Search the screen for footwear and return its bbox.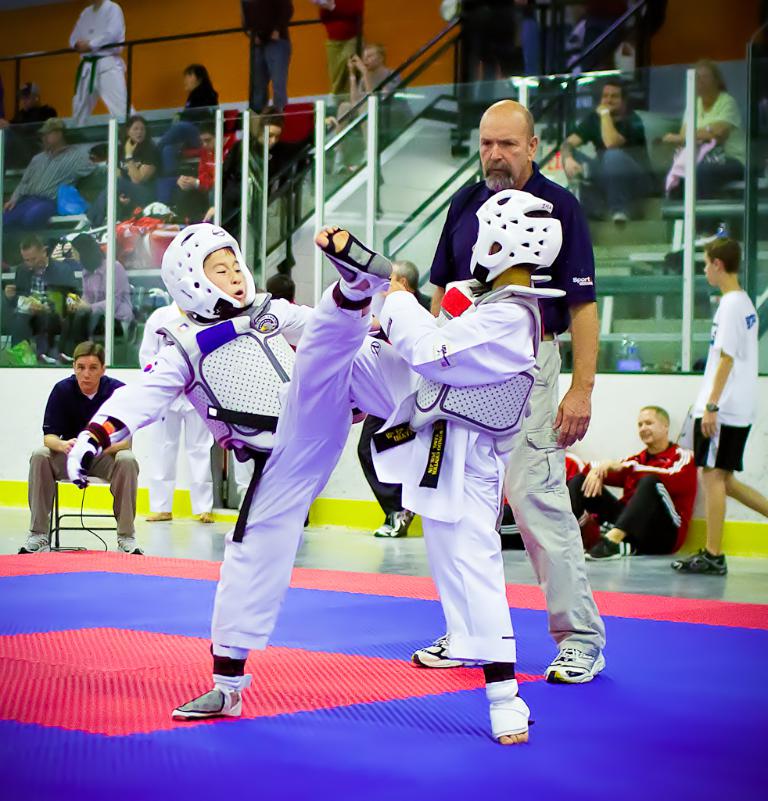
Found: (388,508,418,539).
